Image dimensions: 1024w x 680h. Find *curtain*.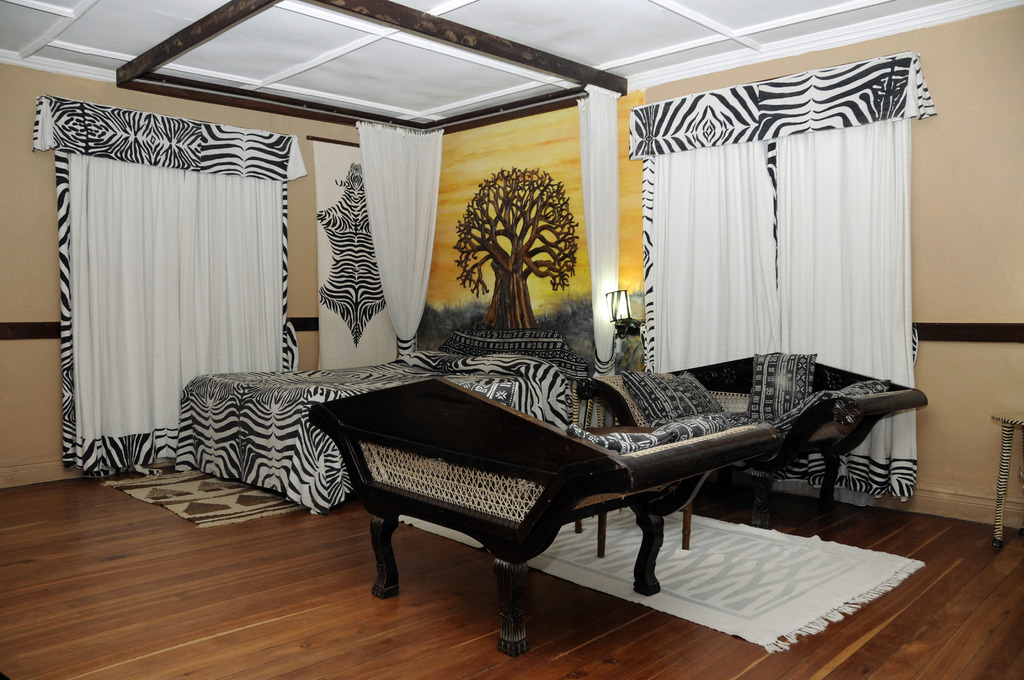
[x1=645, y1=136, x2=778, y2=371].
